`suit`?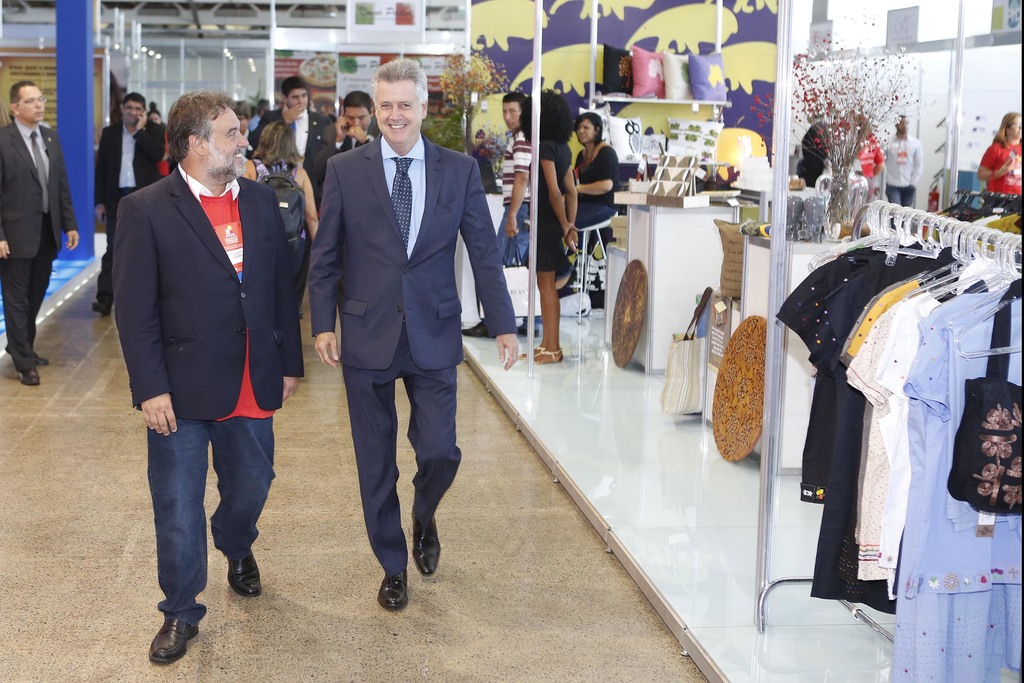
select_region(249, 107, 336, 176)
